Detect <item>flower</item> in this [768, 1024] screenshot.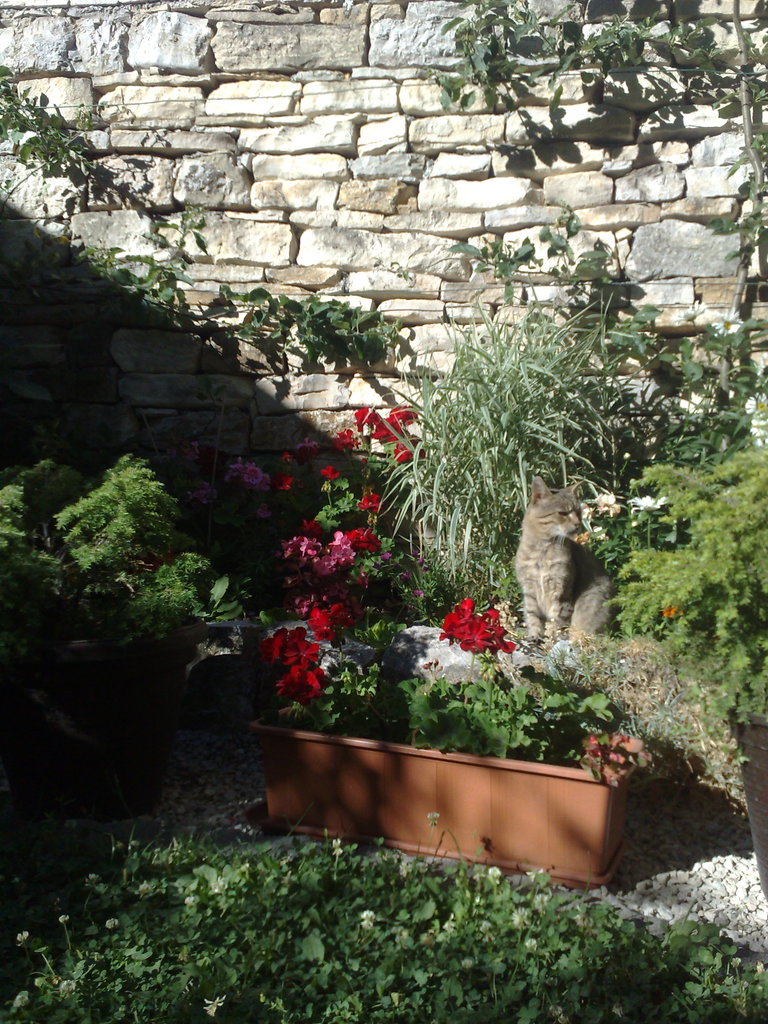
Detection: detection(264, 636, 317, 711).
